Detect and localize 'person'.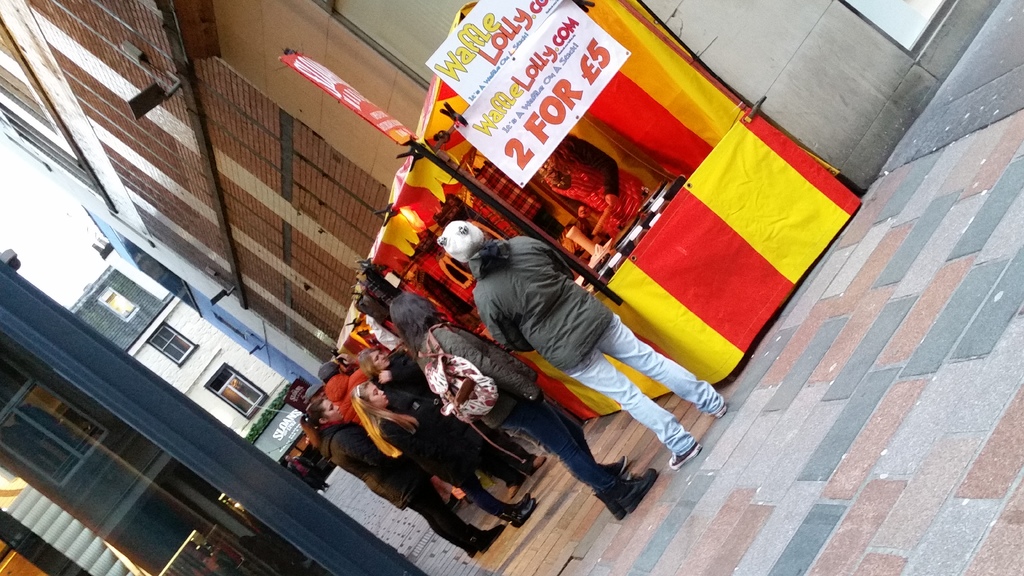
Localized at [311,362,364,427].
